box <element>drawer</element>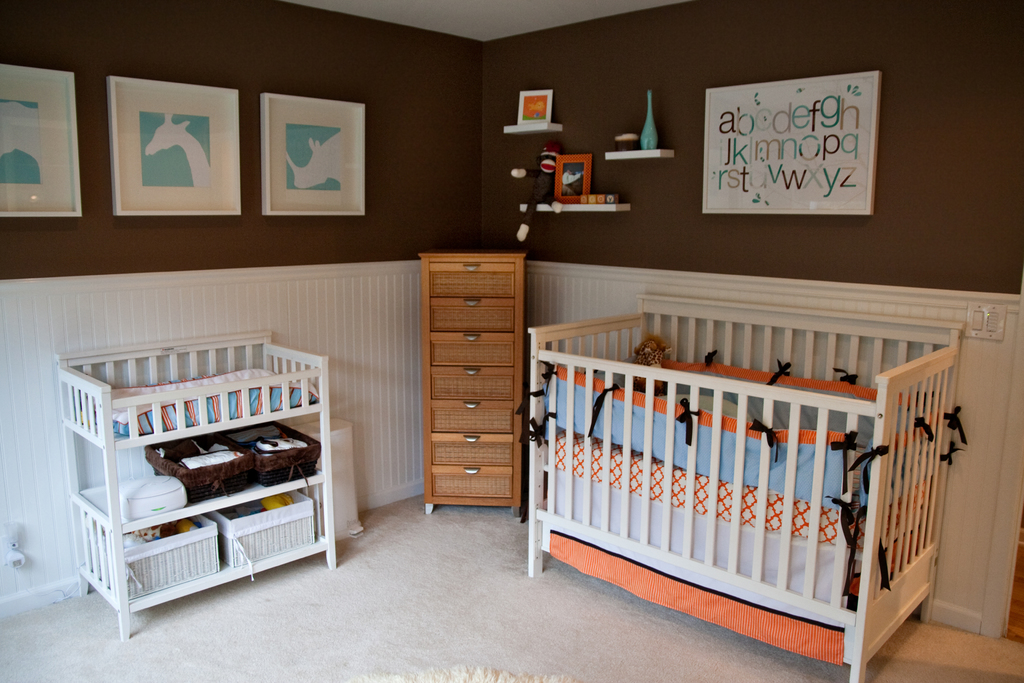
(x1=431, y1=334, x2=516, y2=366)
